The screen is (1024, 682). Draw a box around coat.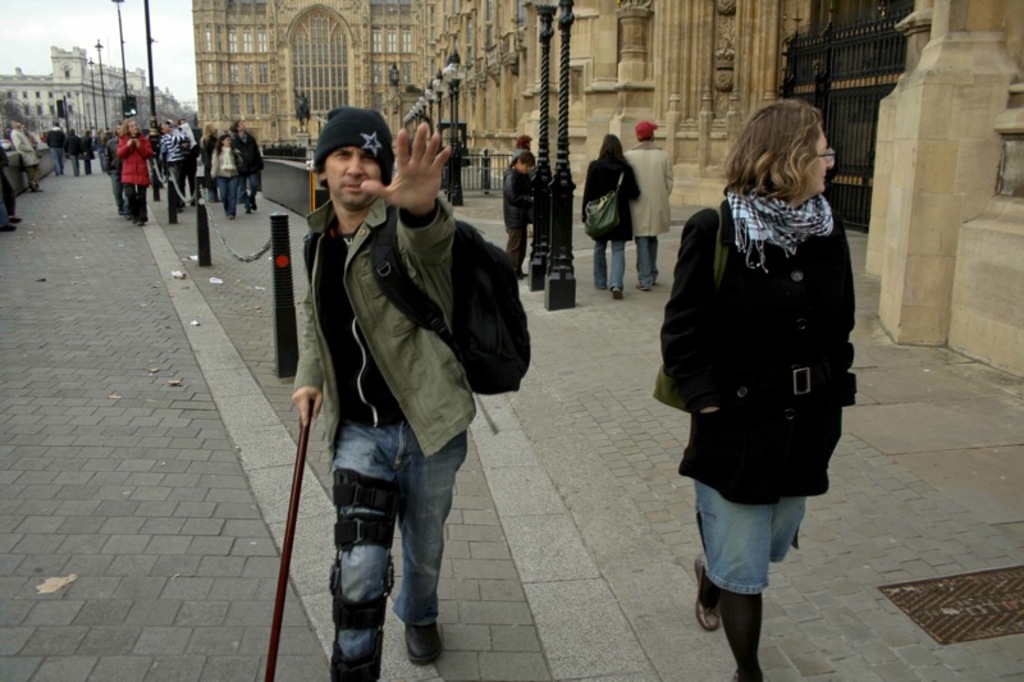
673,128,858,517.
